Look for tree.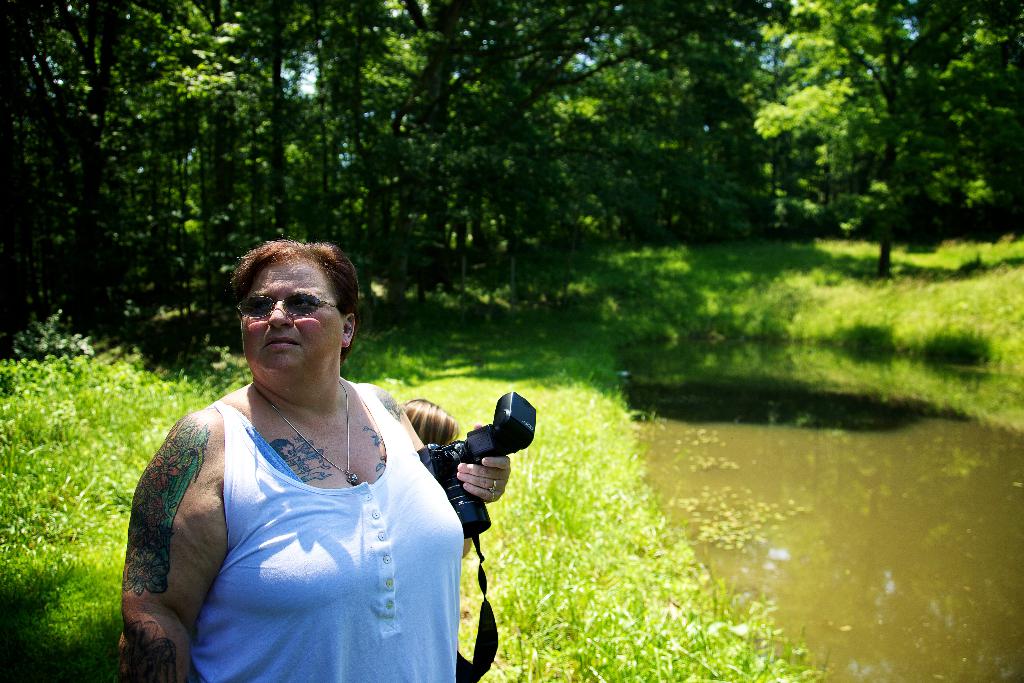
Found: {"x1": 0, "y1": 9, "x2": 90, "y2": 292}.
